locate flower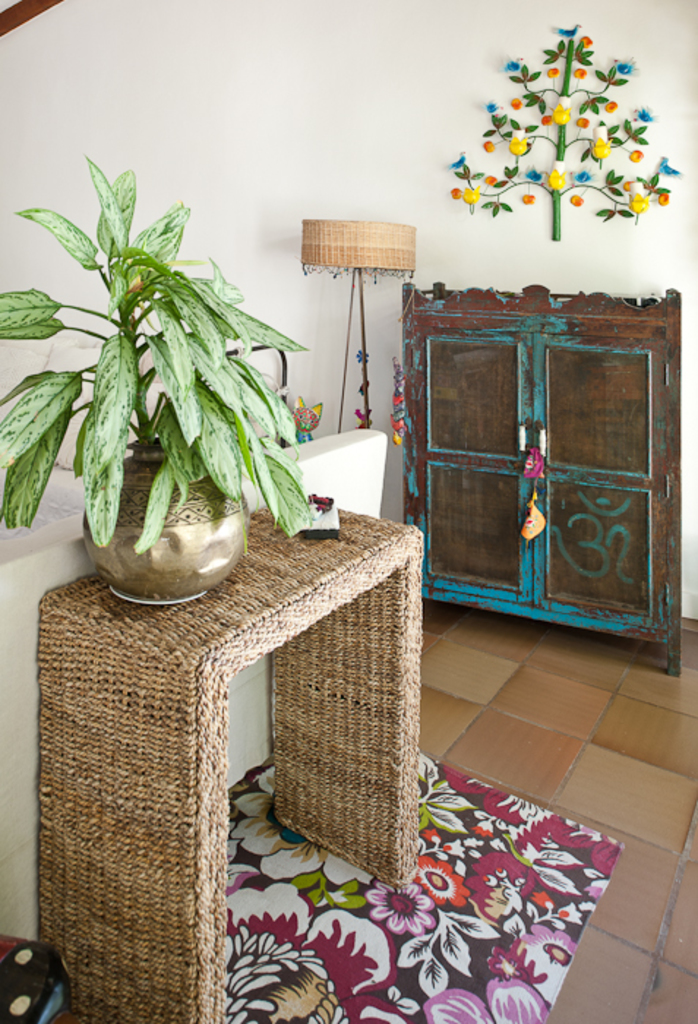
549, 101, 568, 123
